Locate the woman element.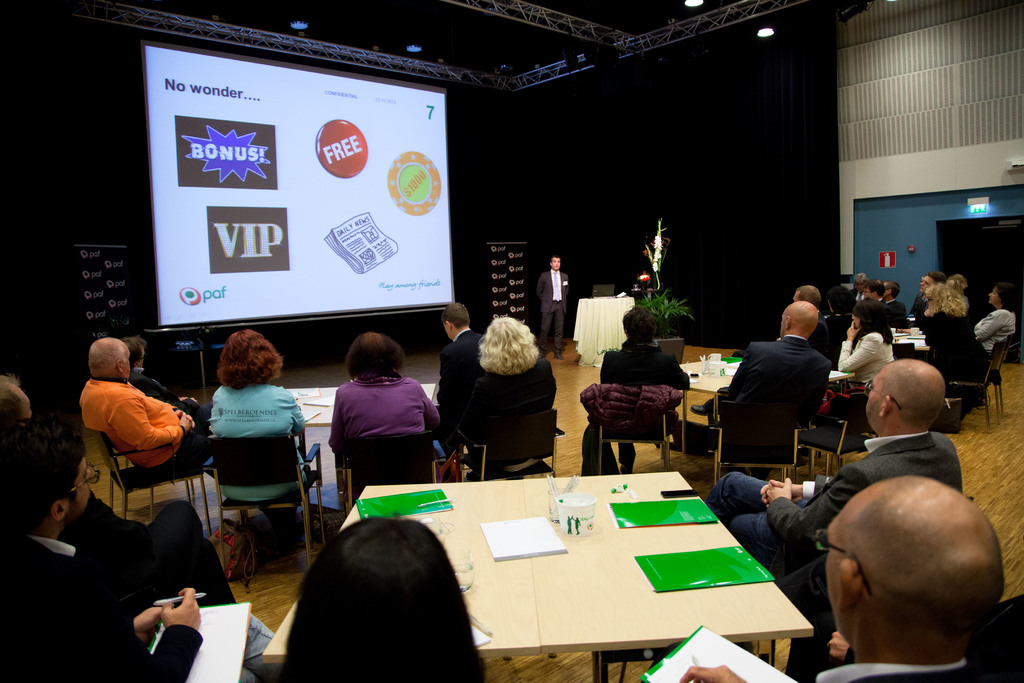
Element bbox: 839, 300, 897, 395.
